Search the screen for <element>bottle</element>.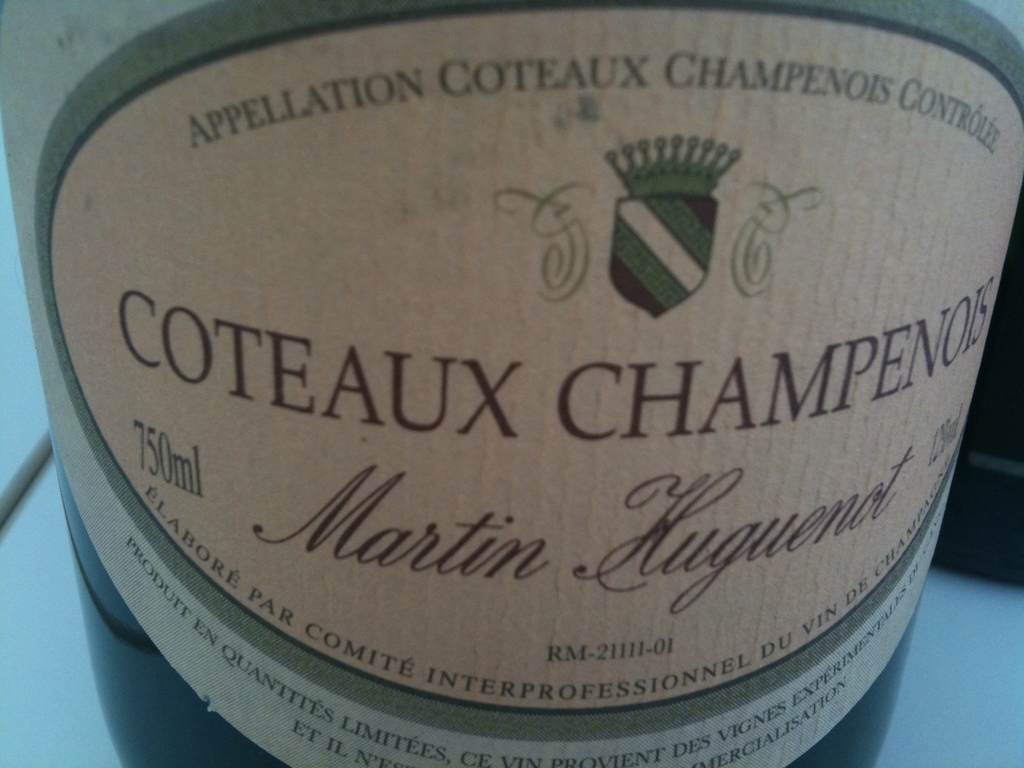
Found at x1=0, y1=0, x2=1023, y2=743.
